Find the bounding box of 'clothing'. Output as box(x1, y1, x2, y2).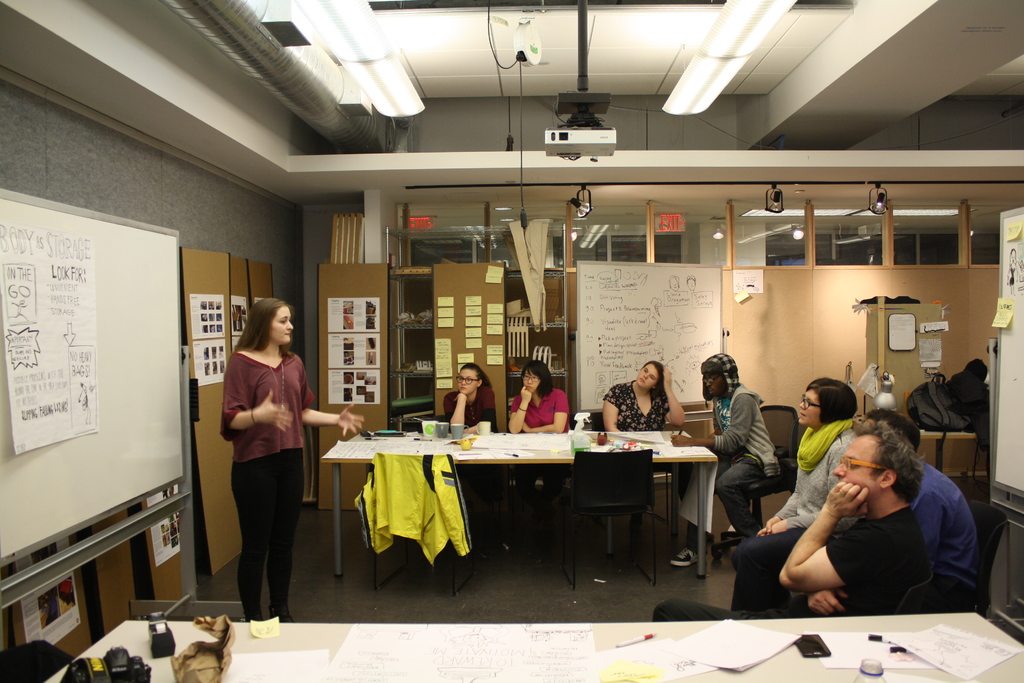
box(600, 383, 672, 436).
